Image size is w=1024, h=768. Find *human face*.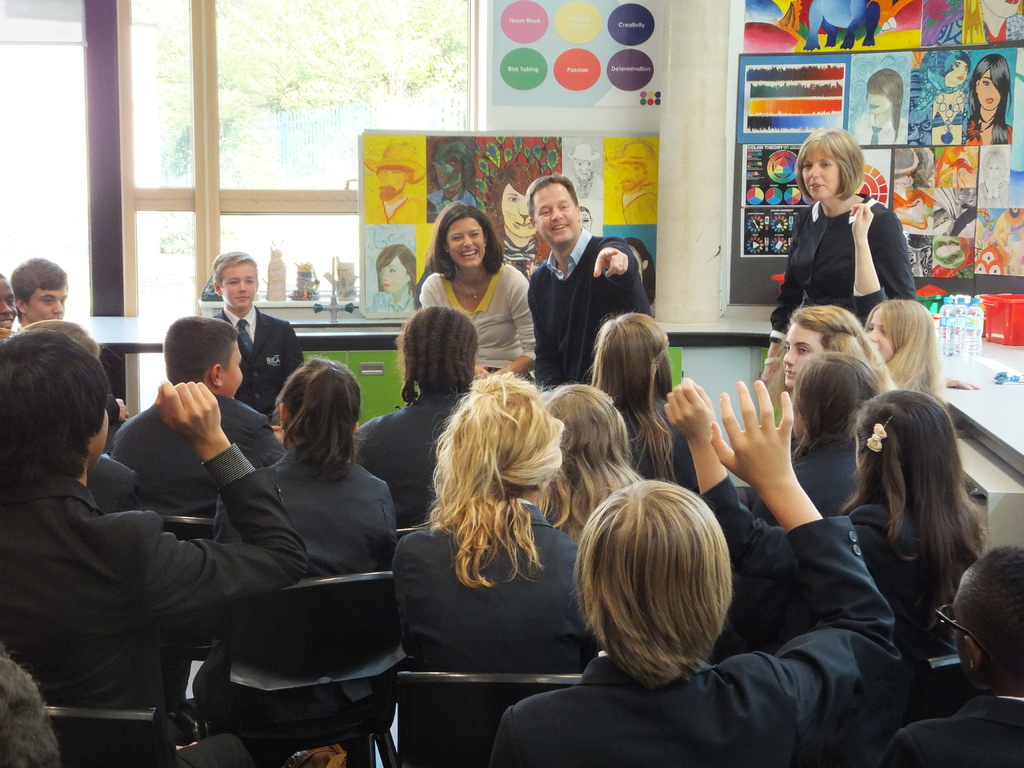
locate(865, 309, 899, 361).
